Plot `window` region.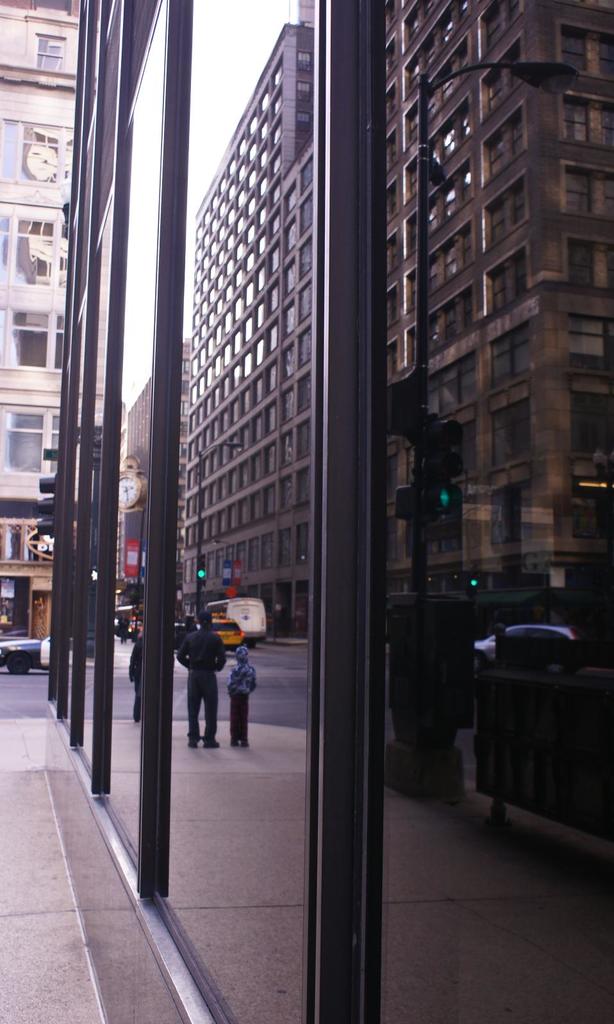
Plotted at <bbox>484, 49, 519, 113</bbox>.
